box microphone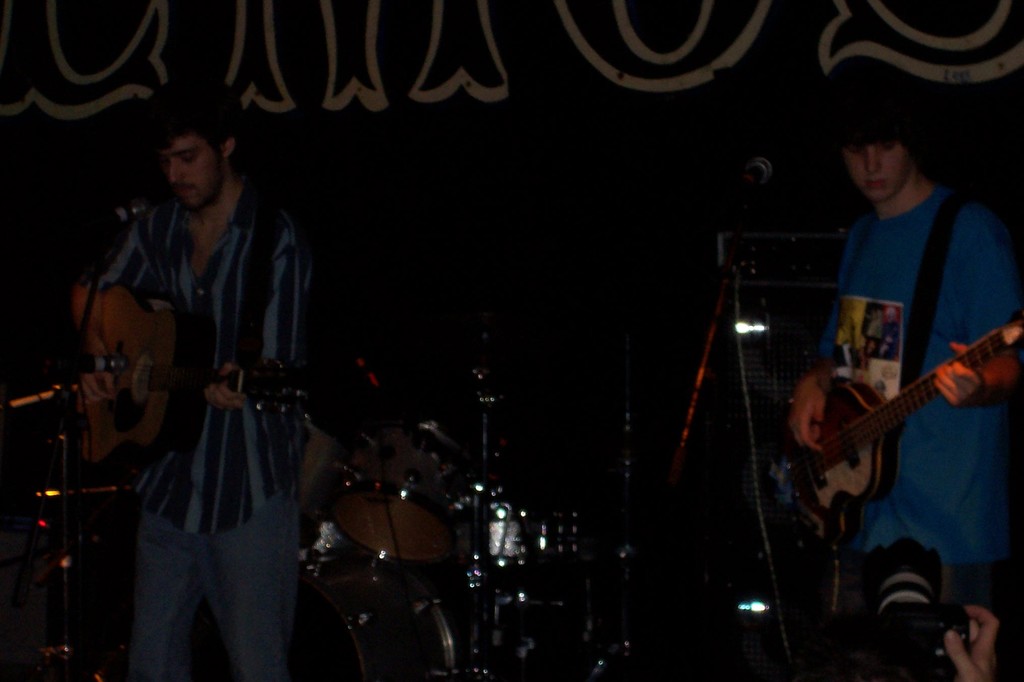
BBox(750, 156, 771, 177)
